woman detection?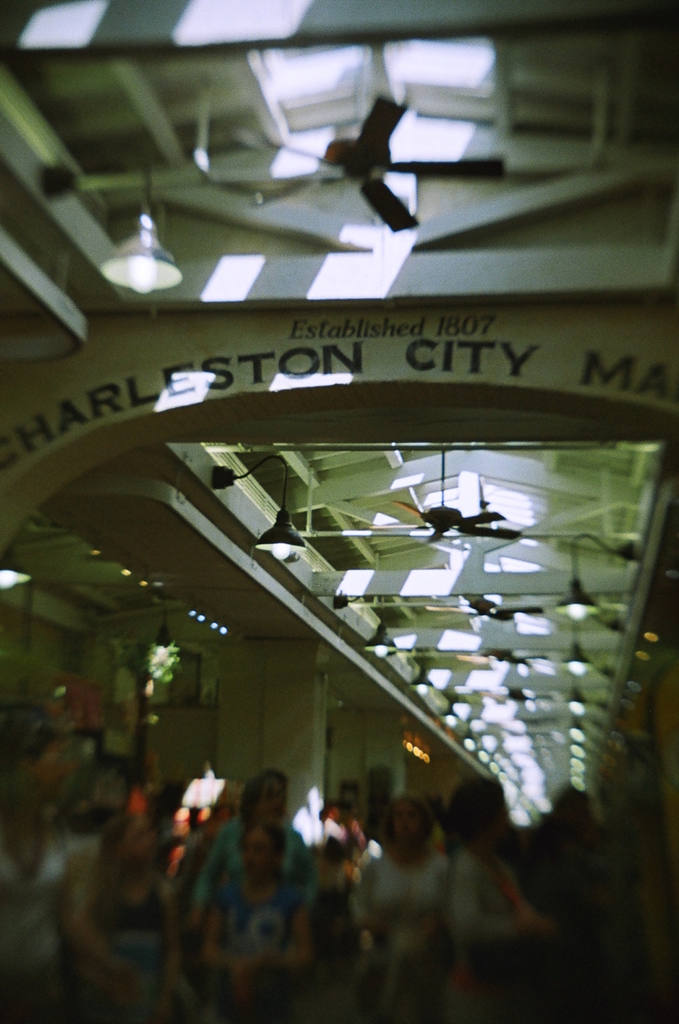
rect(338, 804, 441, 1018)
